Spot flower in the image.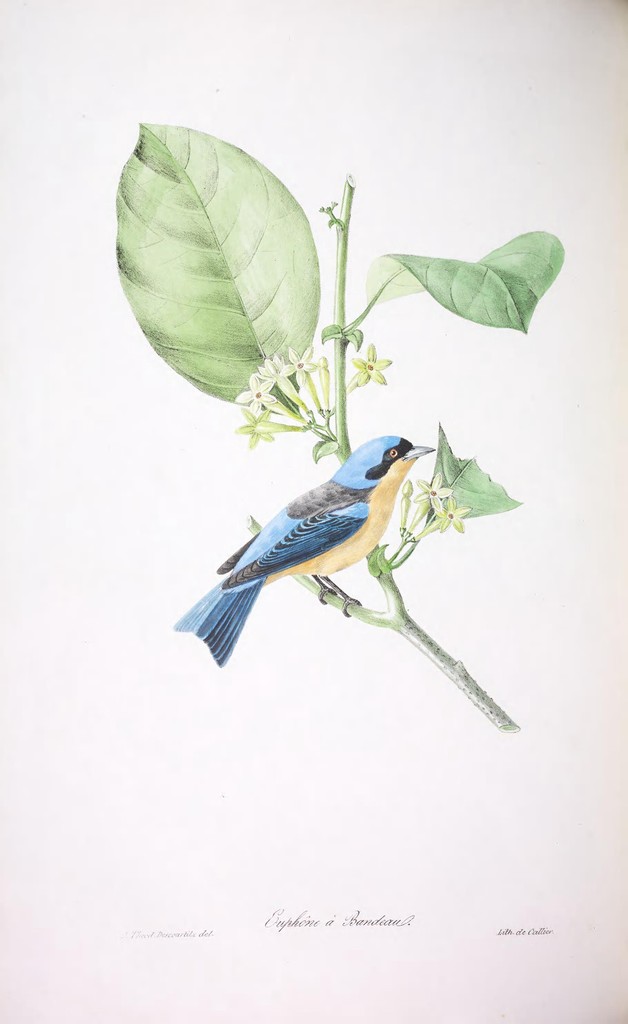
flower found at x1=421 y1=498 x2=472 y2=536.
